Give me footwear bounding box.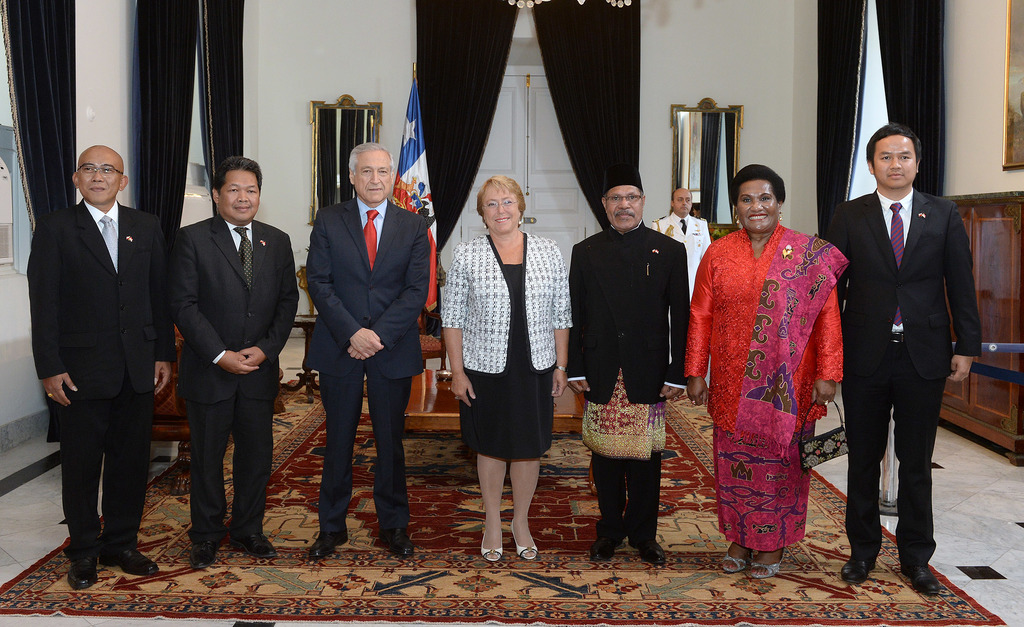
635, 539, 665, 566.
